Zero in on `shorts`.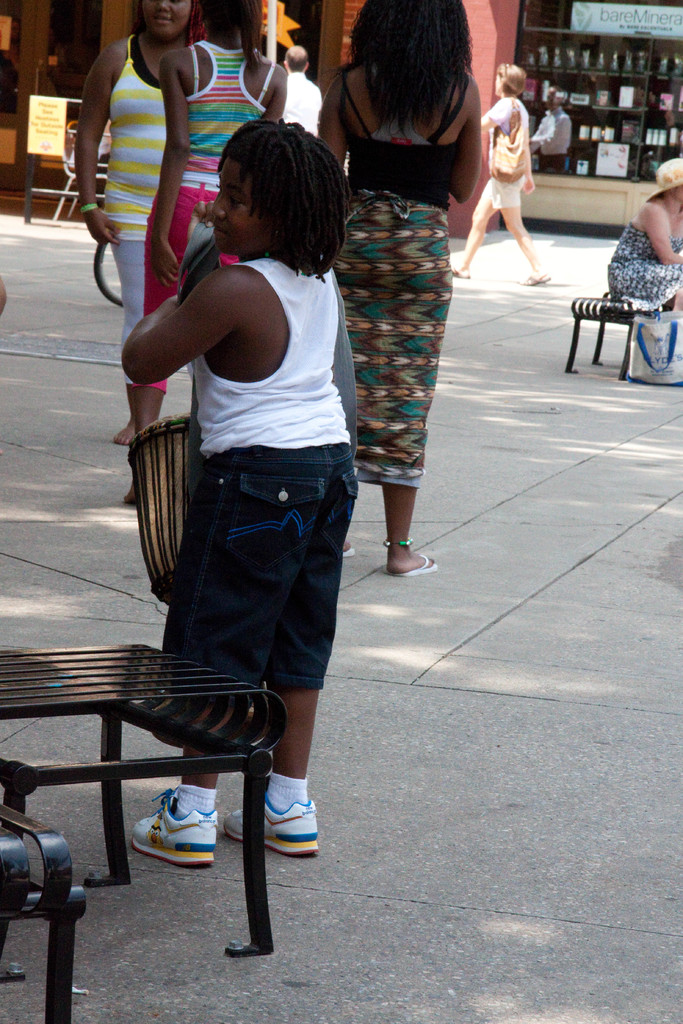
Zeroed in: x1=160 y1=445 x2=361 y2=694.
